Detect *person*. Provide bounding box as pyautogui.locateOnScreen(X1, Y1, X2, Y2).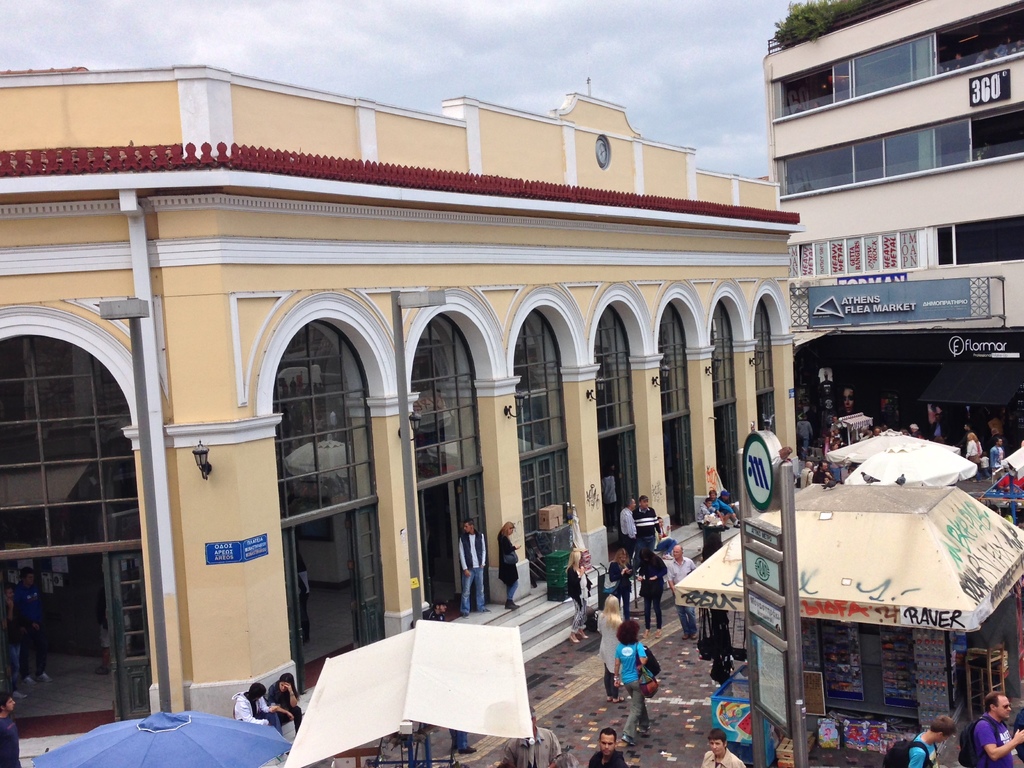
pyautogui.locateOnScreen(882, 717, 958, 767).
